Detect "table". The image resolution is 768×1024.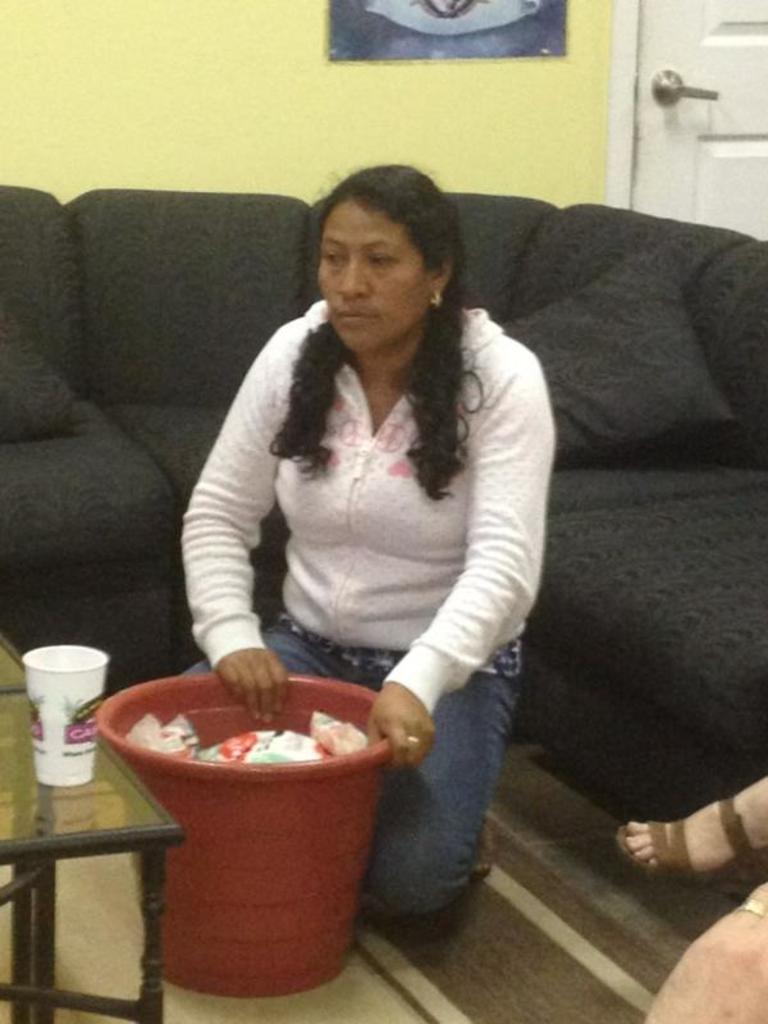
pyautogui.locateOnScreen(0, 700, 169, 1023).
